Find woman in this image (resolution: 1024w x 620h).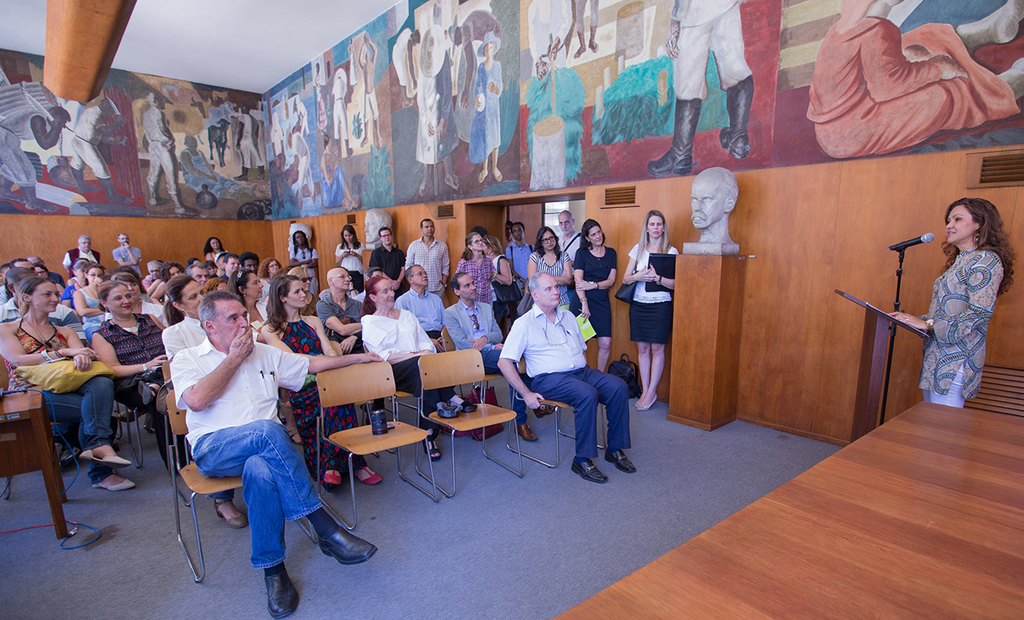
left=228, top=267, right=303, bottom=444.
